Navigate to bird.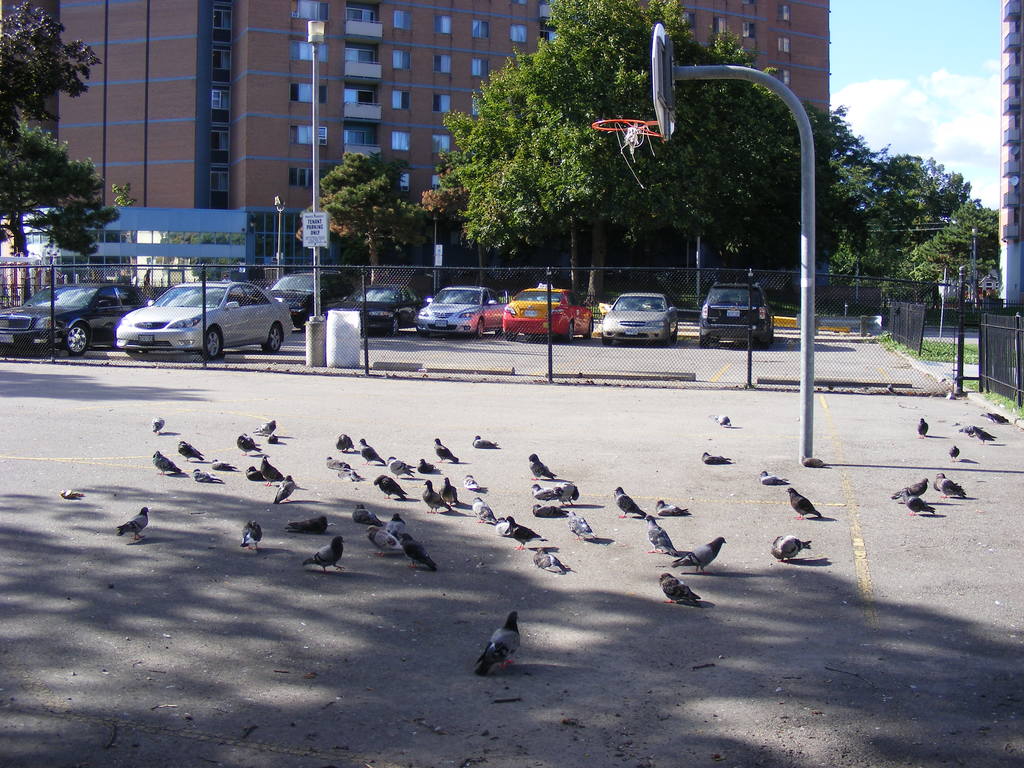
Navigation target: [435,436,458,465].
